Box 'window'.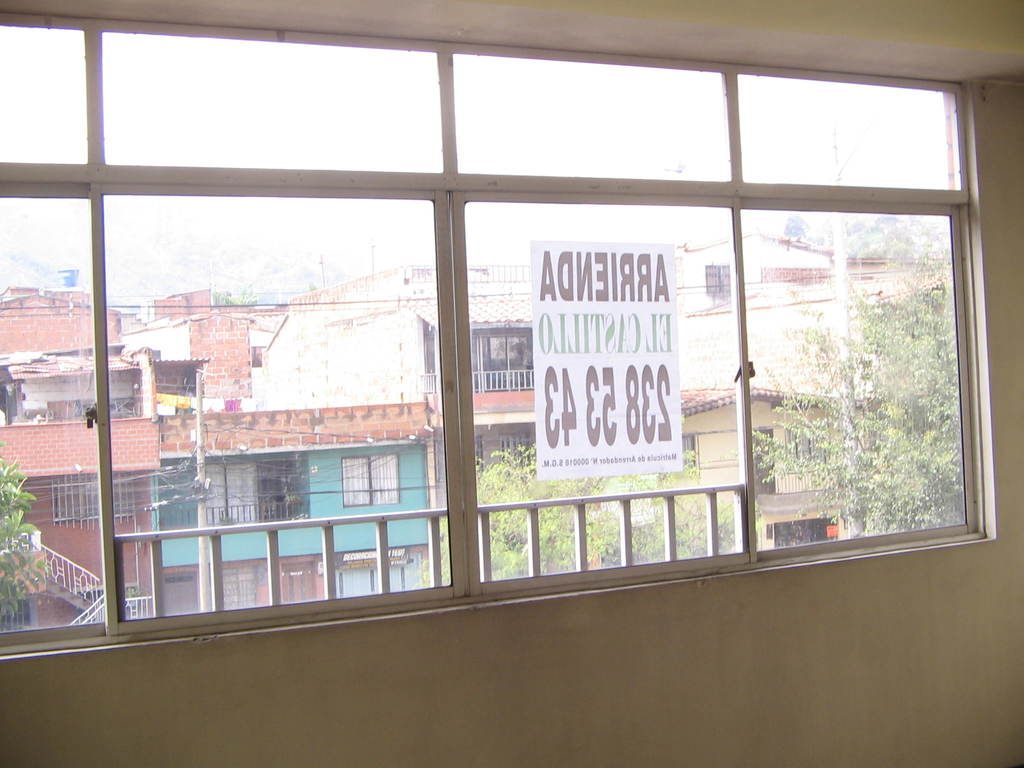
locate(75, 582, 141, 628).
